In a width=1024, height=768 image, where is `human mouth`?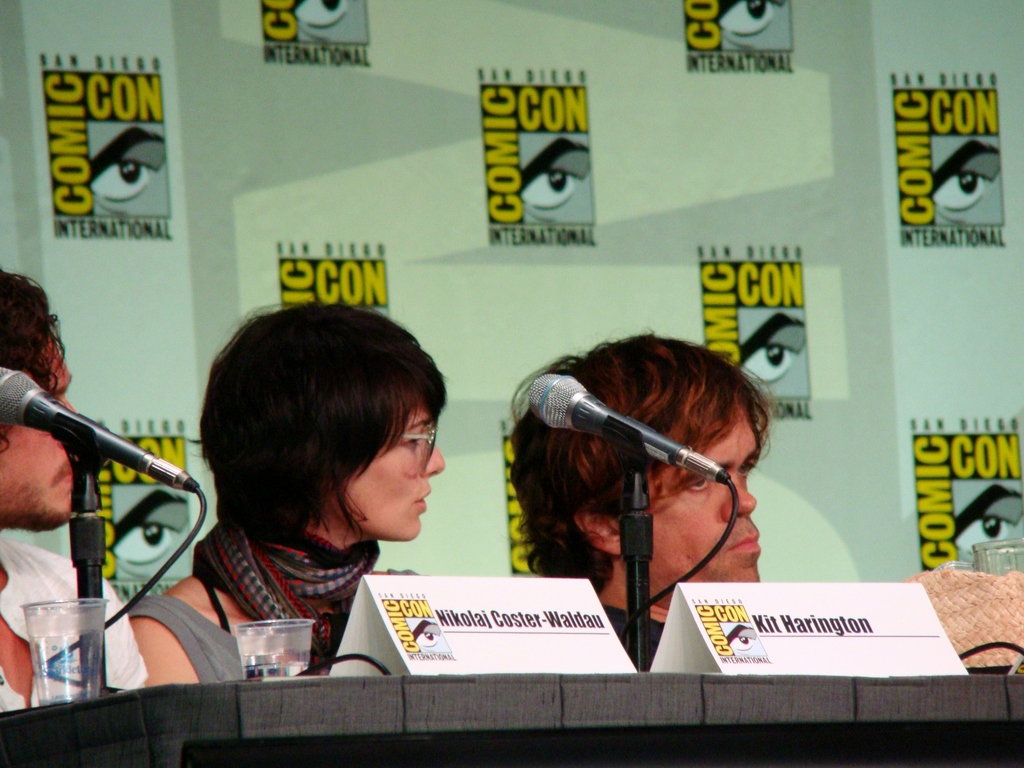
(x1=416, y1=491, x2=431, y2=506).
